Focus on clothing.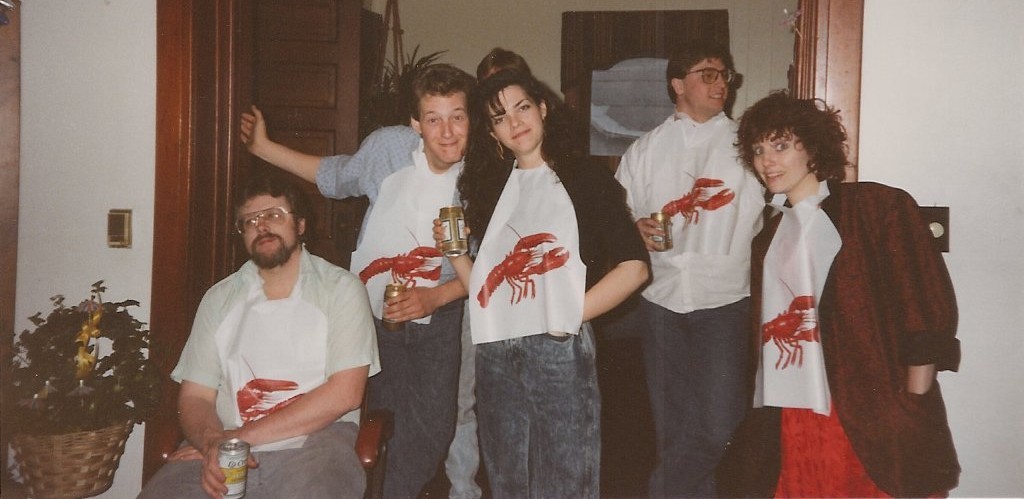
Focused at bbox(619, 107, 770, 498).
